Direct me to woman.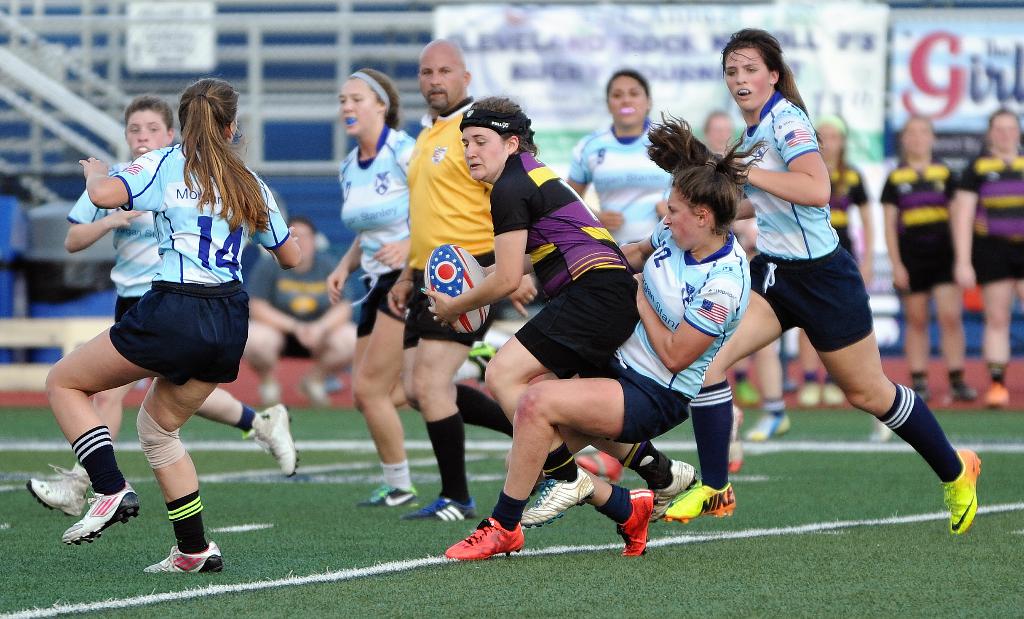
Direction: locate(881, 111, 977, 404).
